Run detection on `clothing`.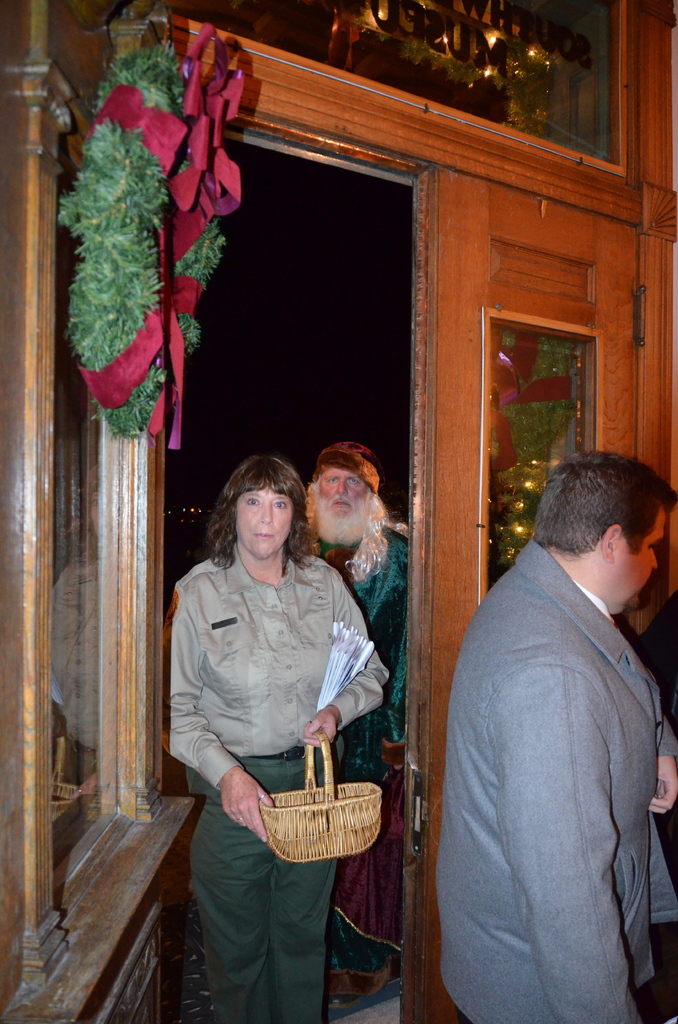
Result: 438/492/659/1023.
